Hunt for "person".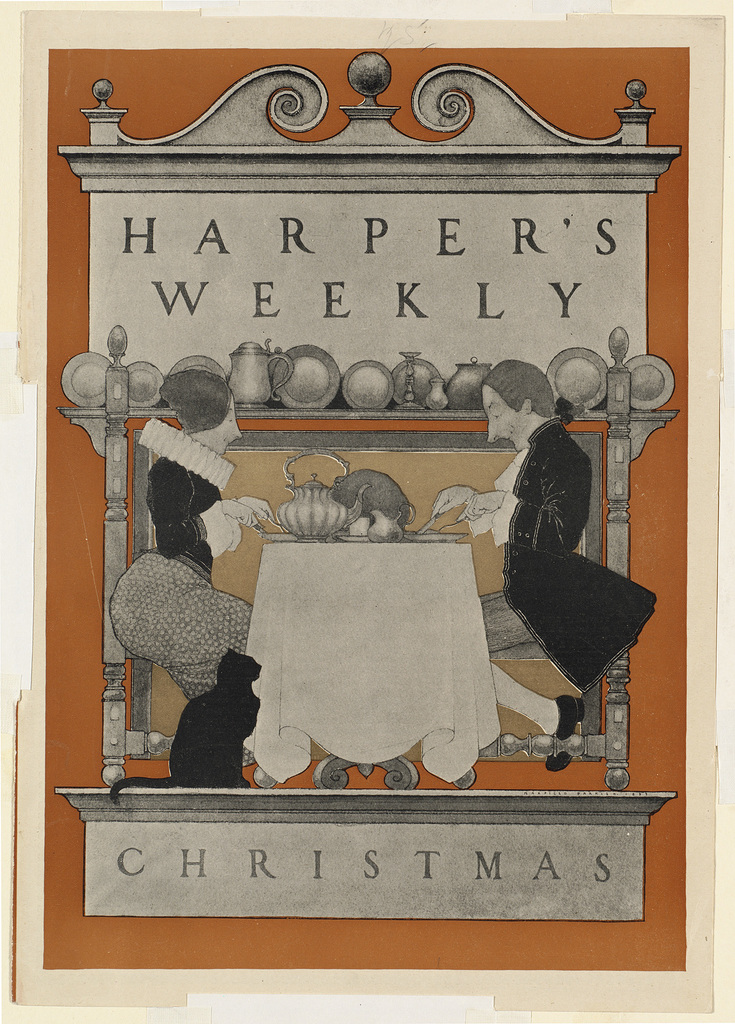
Hunted down at box=[110, 367, 250, 705].
